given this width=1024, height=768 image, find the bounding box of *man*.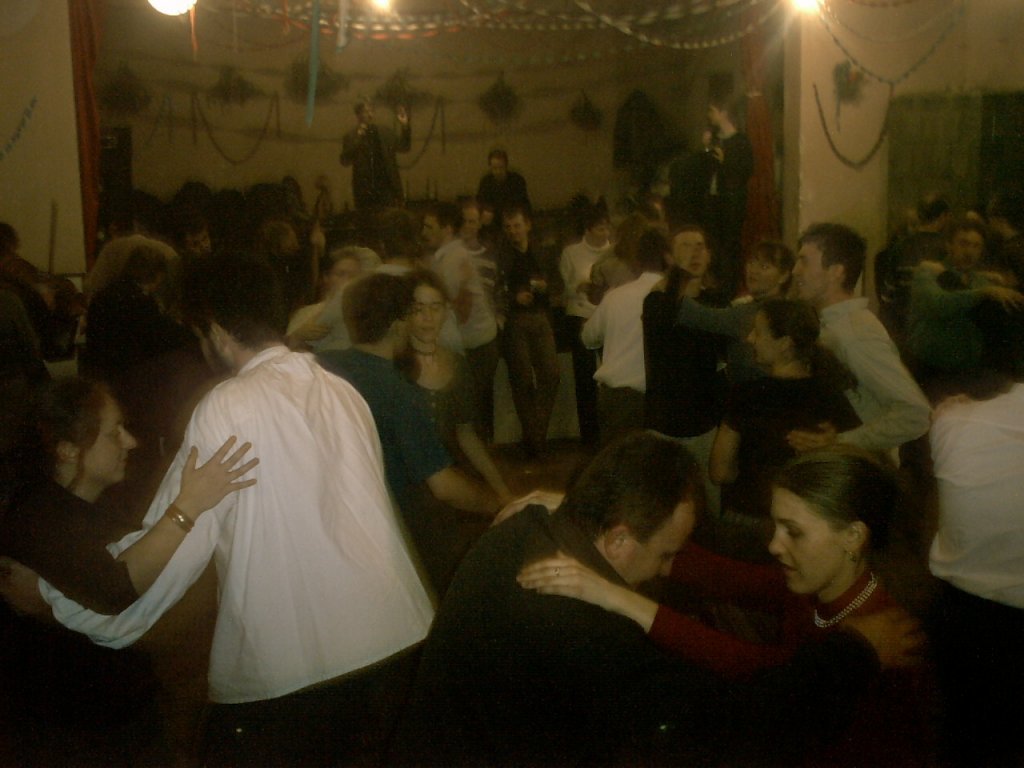
<box>765,230,930,469</box>.
